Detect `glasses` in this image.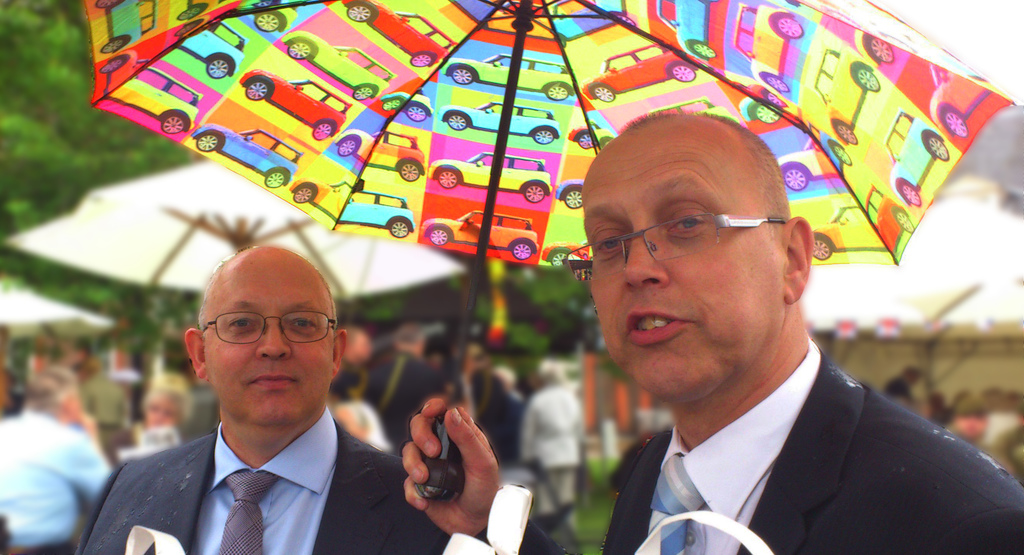
Detection: l=202, t=311, r=339, b=345.
